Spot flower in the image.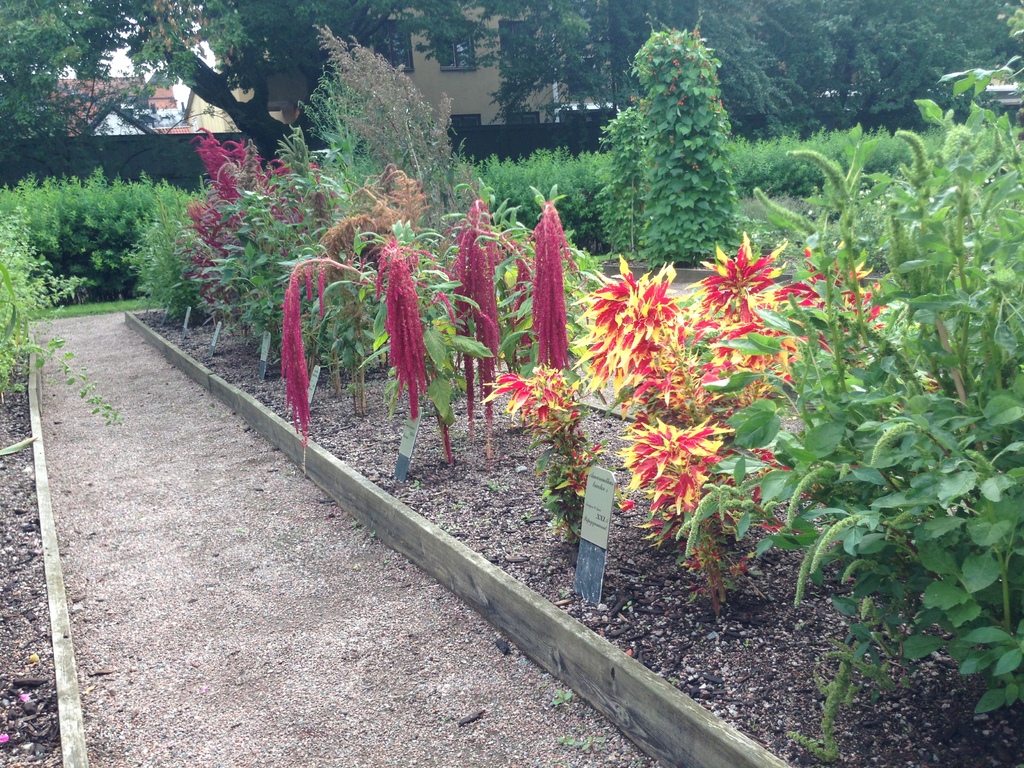
flower found at box=[172, 122, 326, 301].
